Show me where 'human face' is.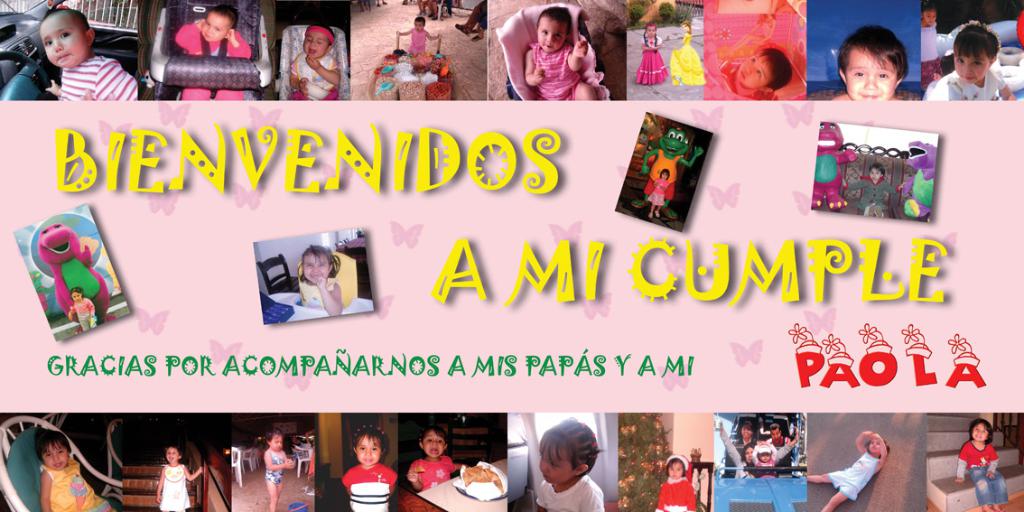
'human face' is at box(37, 10, 90, 68).
